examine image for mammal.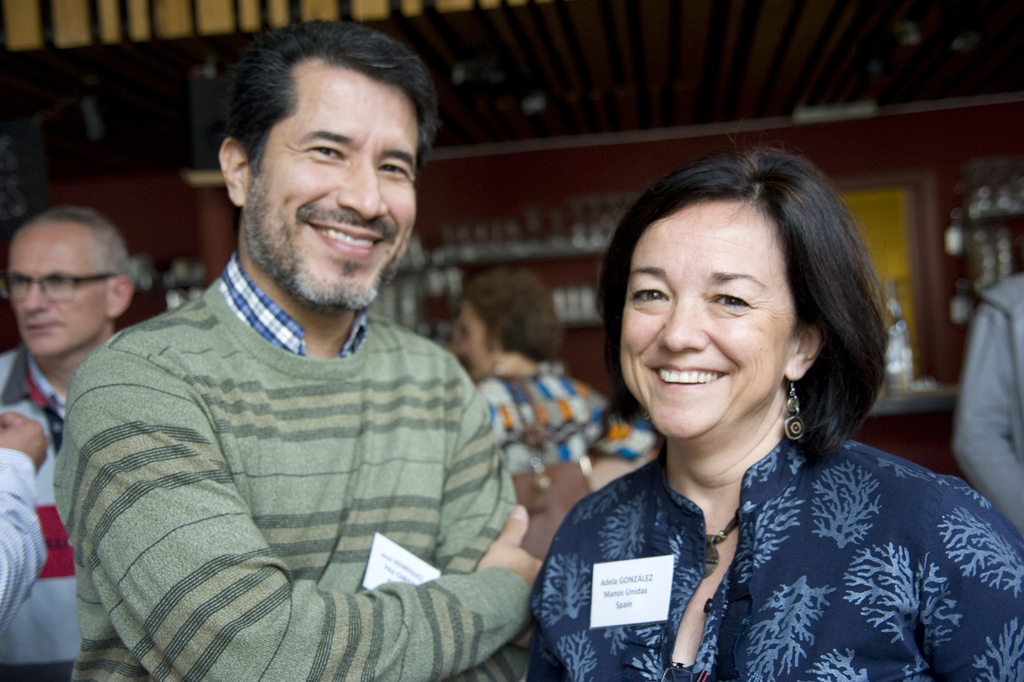
Examination result: crop(954, 264, 1023, 540).
